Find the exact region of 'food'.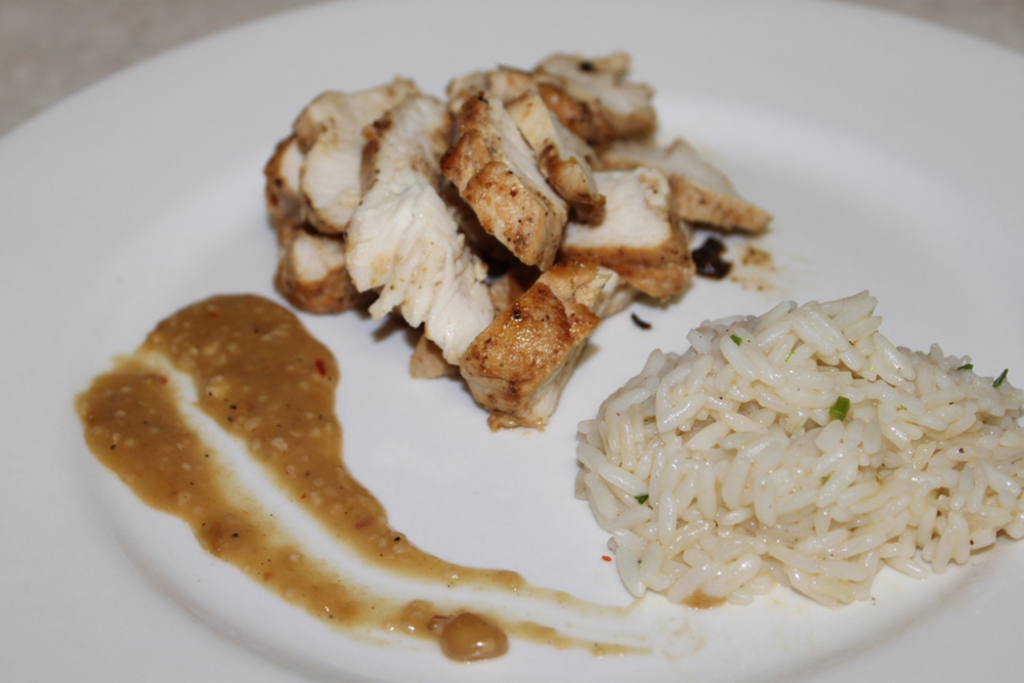
Exact region: <box>70,296,199,540</box>.
